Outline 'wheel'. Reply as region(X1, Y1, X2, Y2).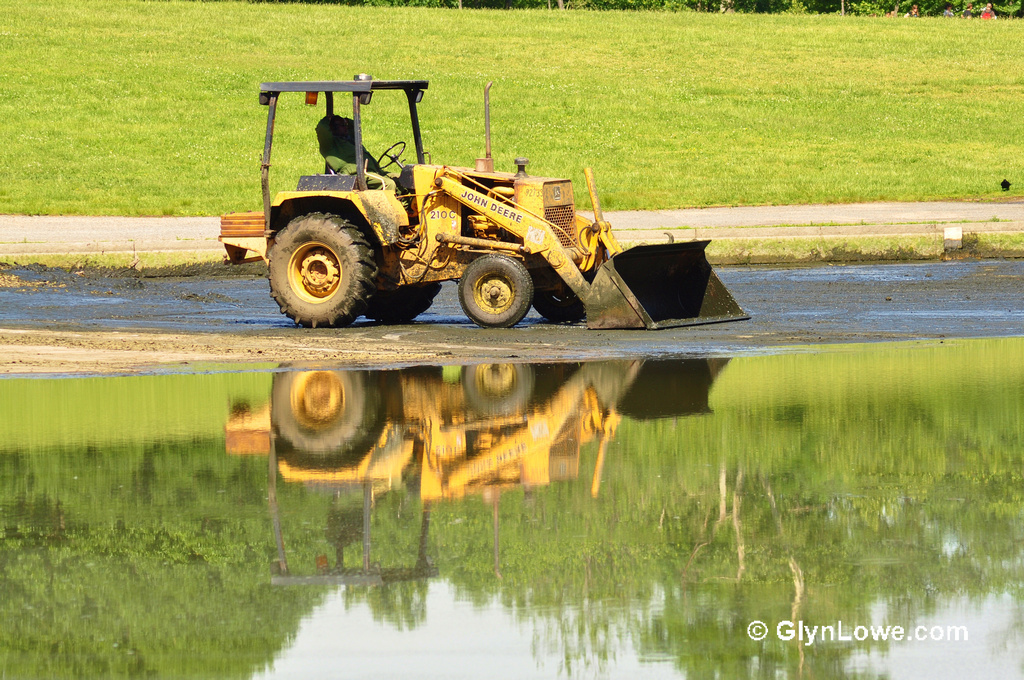
region(366, 285, 438, 327).
